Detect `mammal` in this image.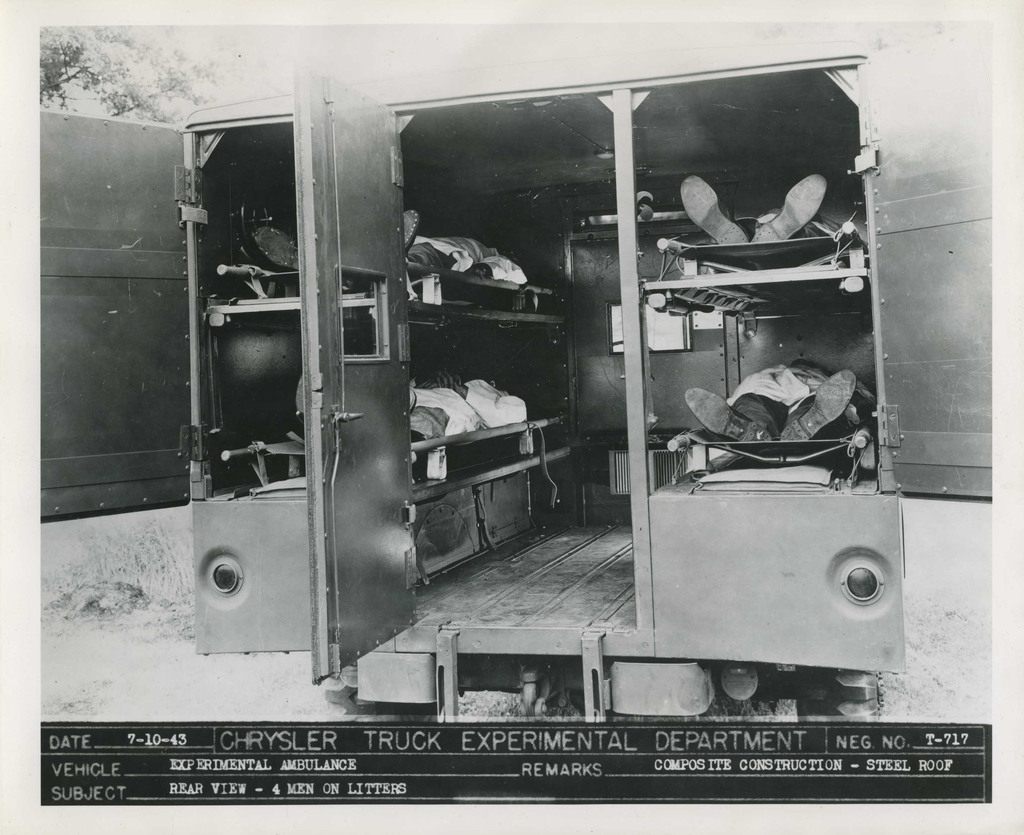
Detection: bbox=(666, 172, 864, 252).
